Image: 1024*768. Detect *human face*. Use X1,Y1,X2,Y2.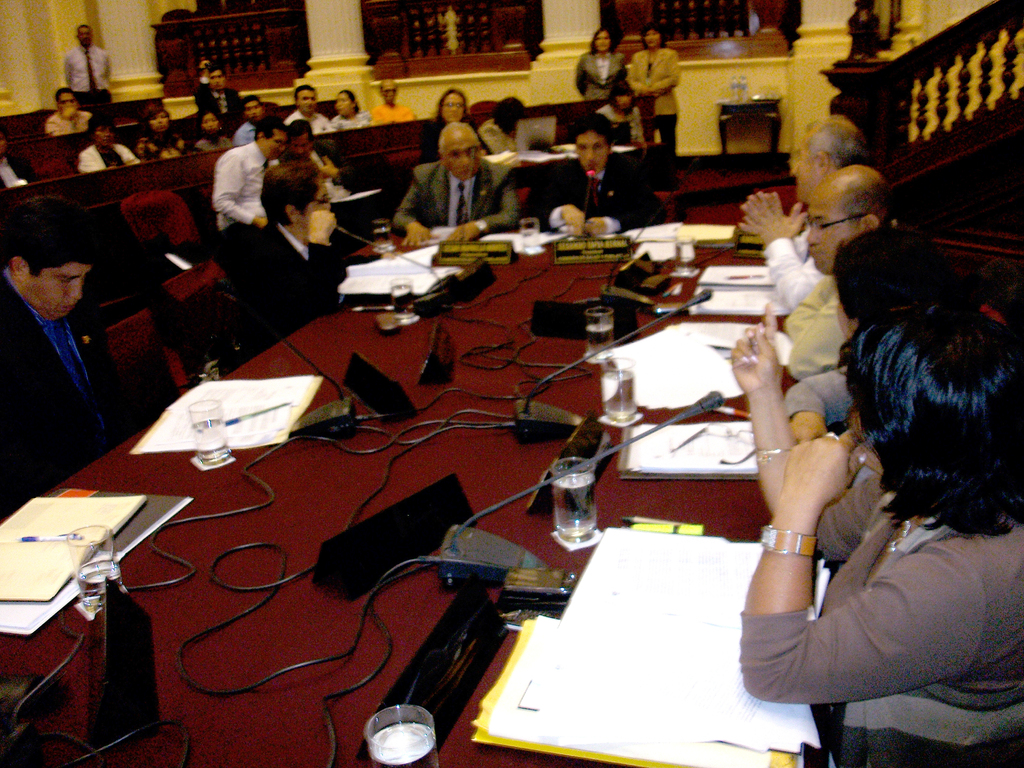
593,29,609,56.
